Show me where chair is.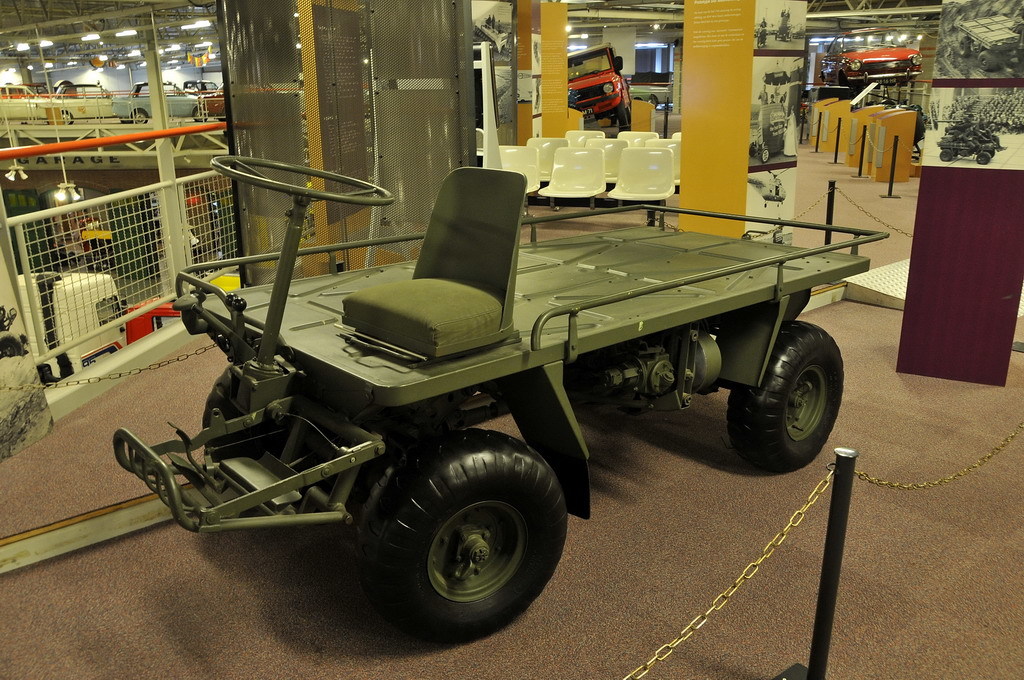
chair is at {"left": 371, "top": 182, "right": 538, "bottom": 351}.
